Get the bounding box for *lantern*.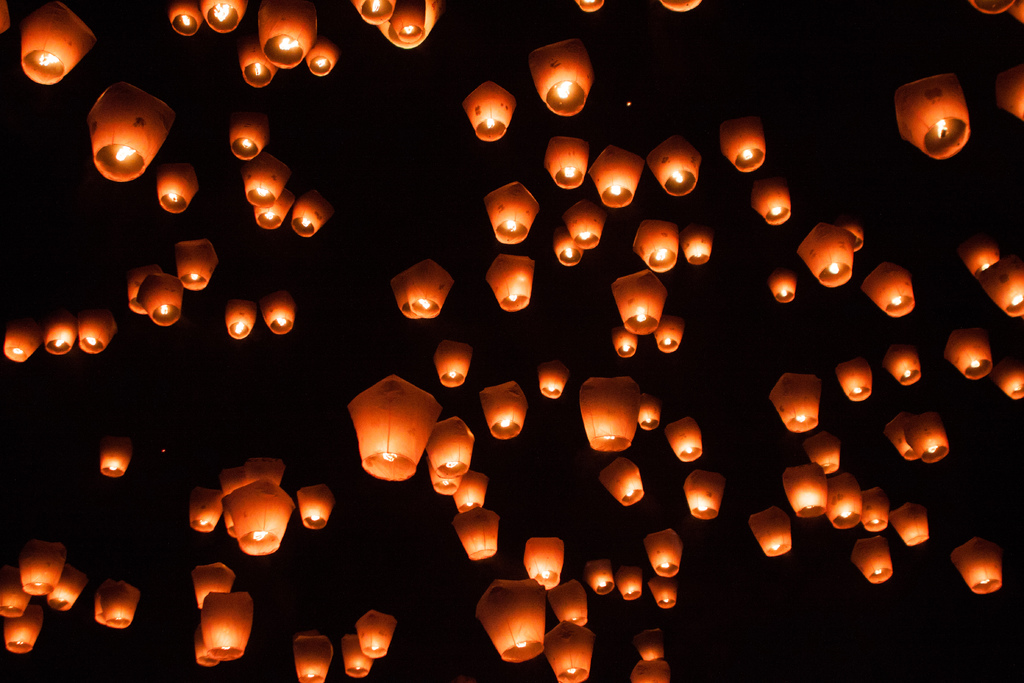
l=0, t=566, r=31, b=619.
